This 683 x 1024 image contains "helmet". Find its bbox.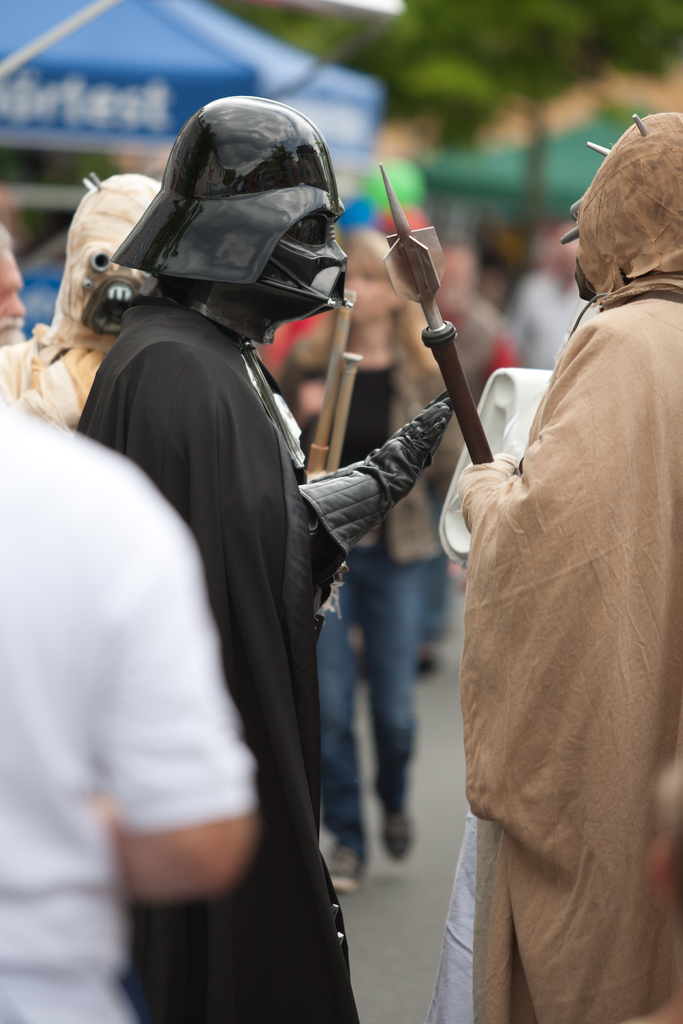
{"x1": 104, "y1": 112, "x2": 356, "y2": 326}.
